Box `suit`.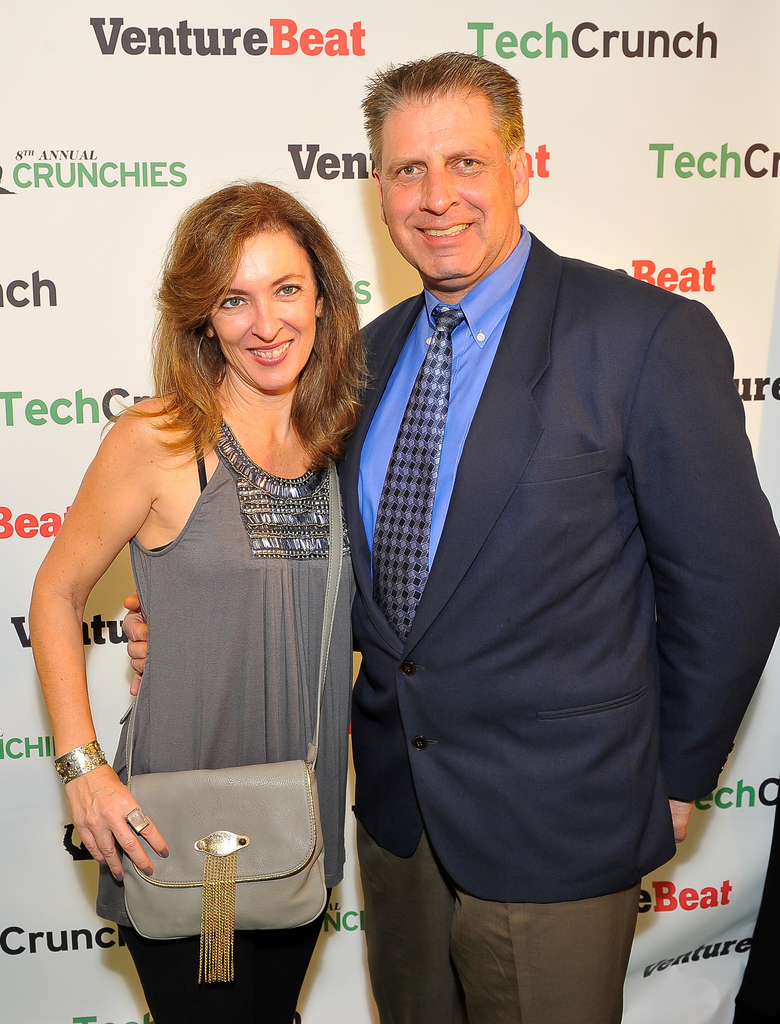
(364, 255, 745, 996).
